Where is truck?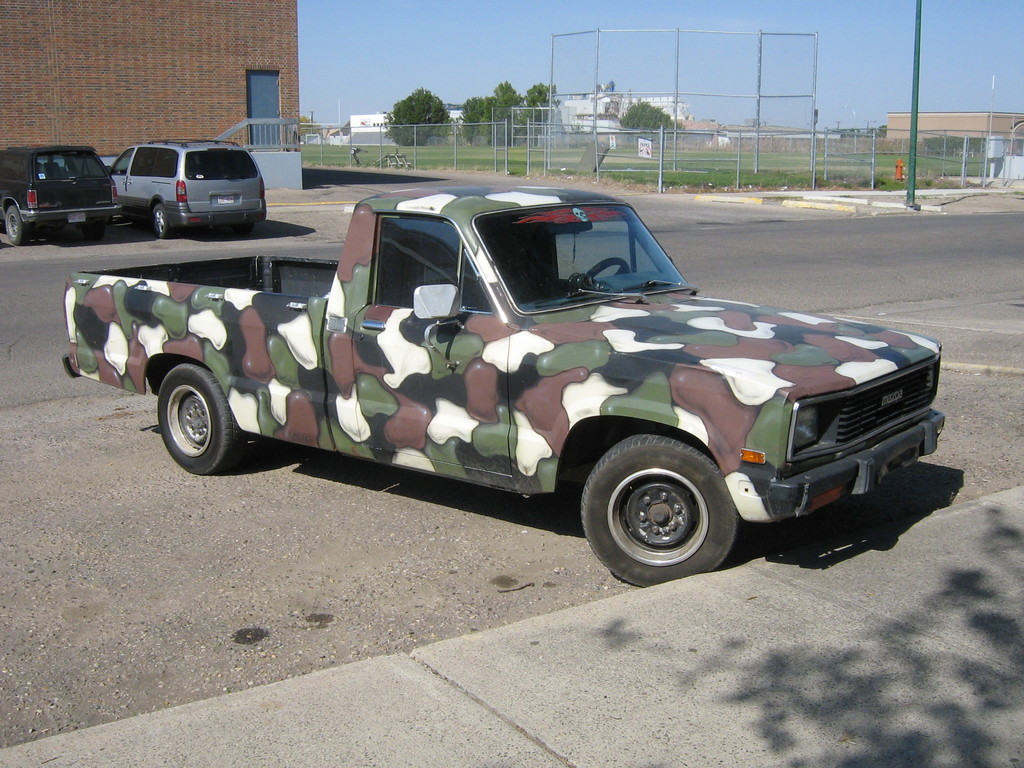
(119, 197, 932, 588).
